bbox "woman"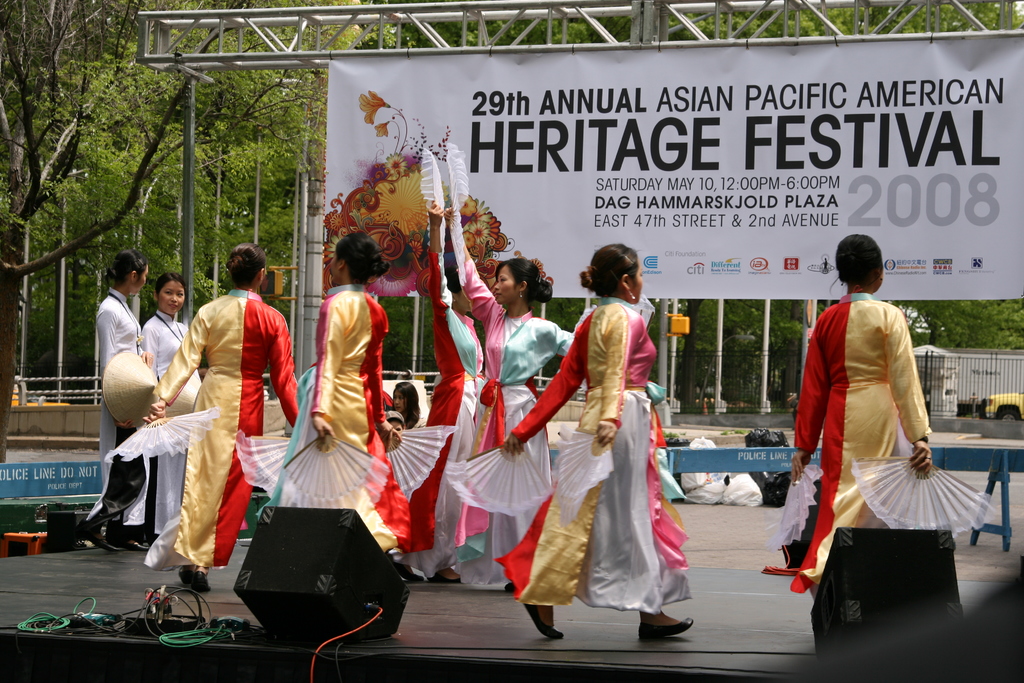
rect(251, 233, 427, 595)
